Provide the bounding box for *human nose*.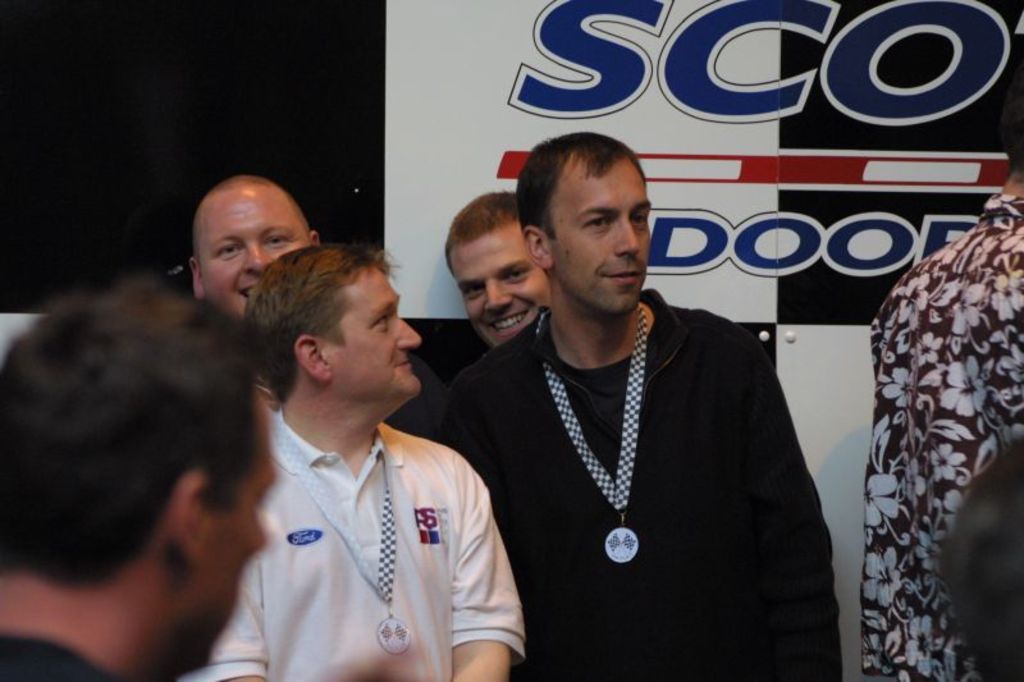
Rect(396, 310, 419, 345).
